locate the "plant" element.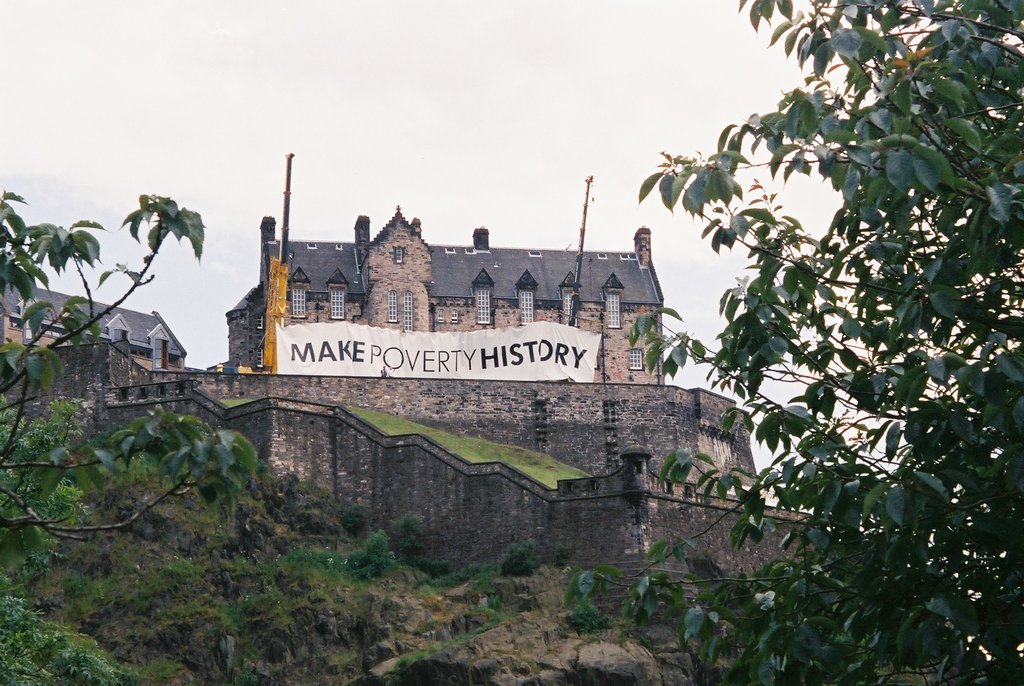
Element bbox: 328:647:360:666.
